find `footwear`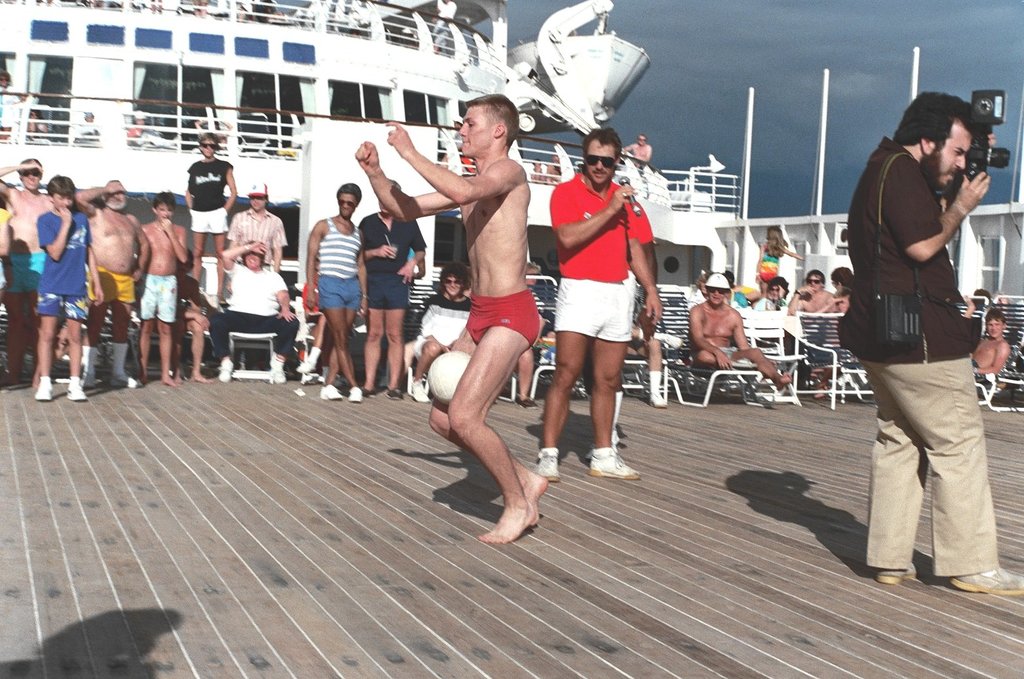
[948, 562, 1023, 593]
